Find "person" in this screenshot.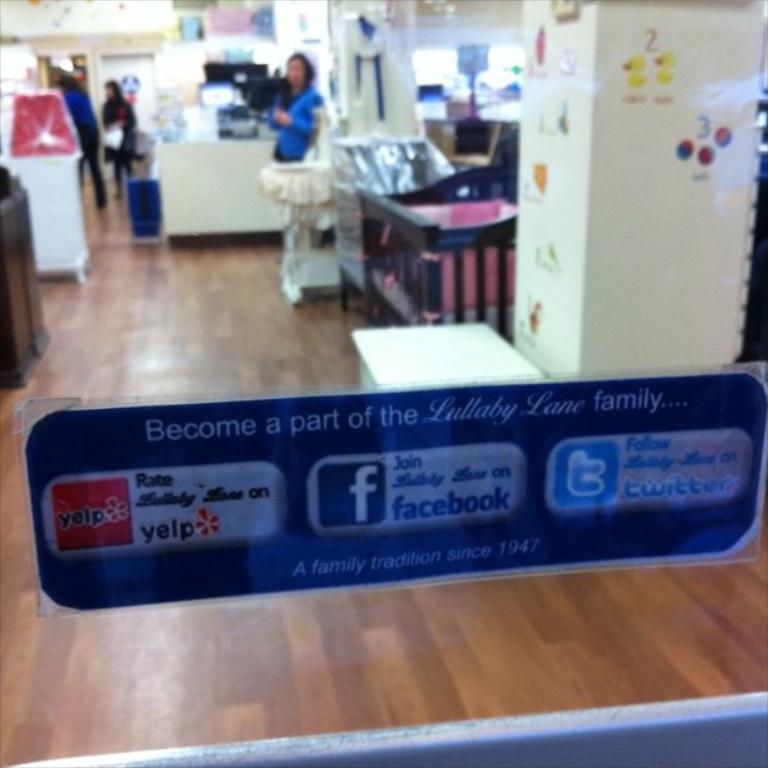
The bounding box for "person" is l=98, t=79, r=144, b=196.
